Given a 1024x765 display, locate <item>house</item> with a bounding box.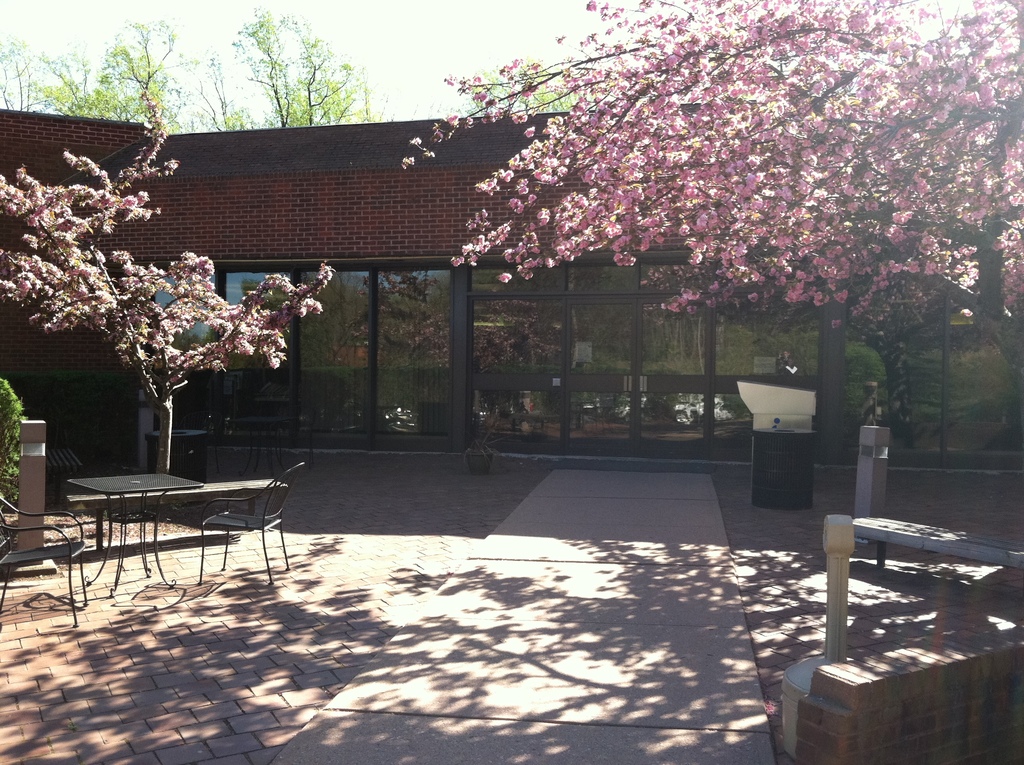
Located: [25, 57, 978, 509].
